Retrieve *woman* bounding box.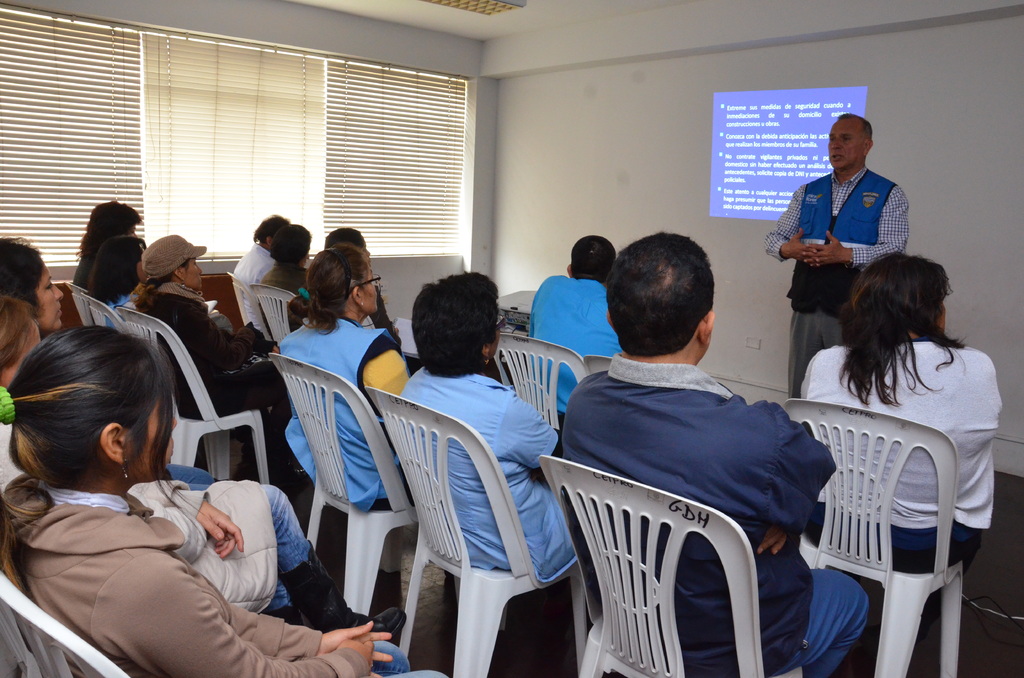
Bounding box: 794/248/1004/638.
